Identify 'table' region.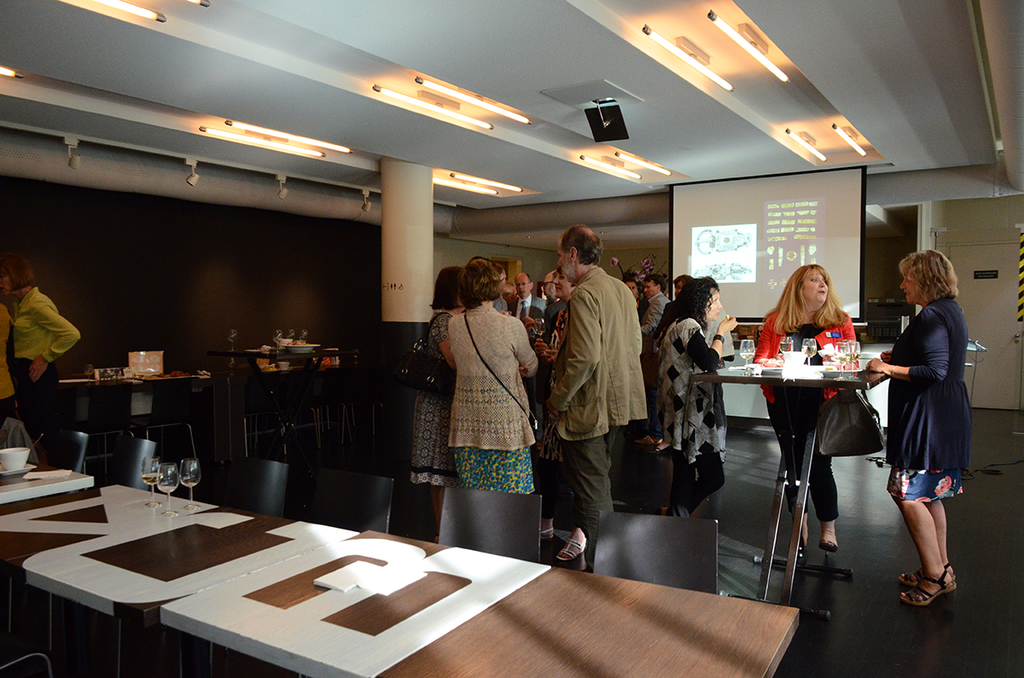
Region: region(689, 364, 889, 621).
